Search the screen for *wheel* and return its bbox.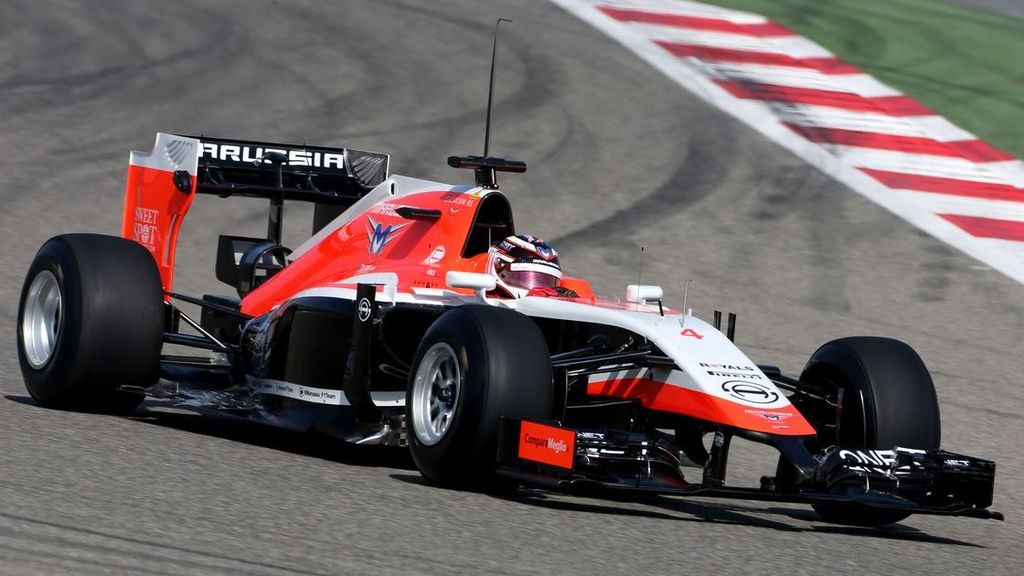
Found: (left=794, top=331, right=943, bottom=528).
